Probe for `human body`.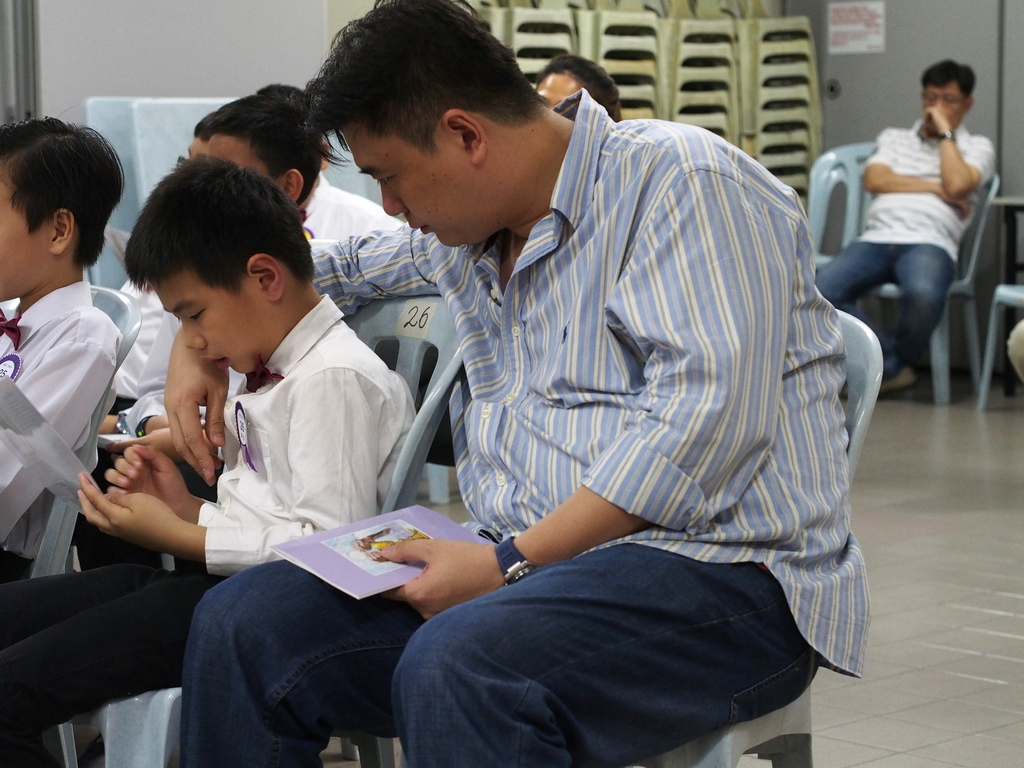
Probe result: Rect(163, 101, 848, 767).
